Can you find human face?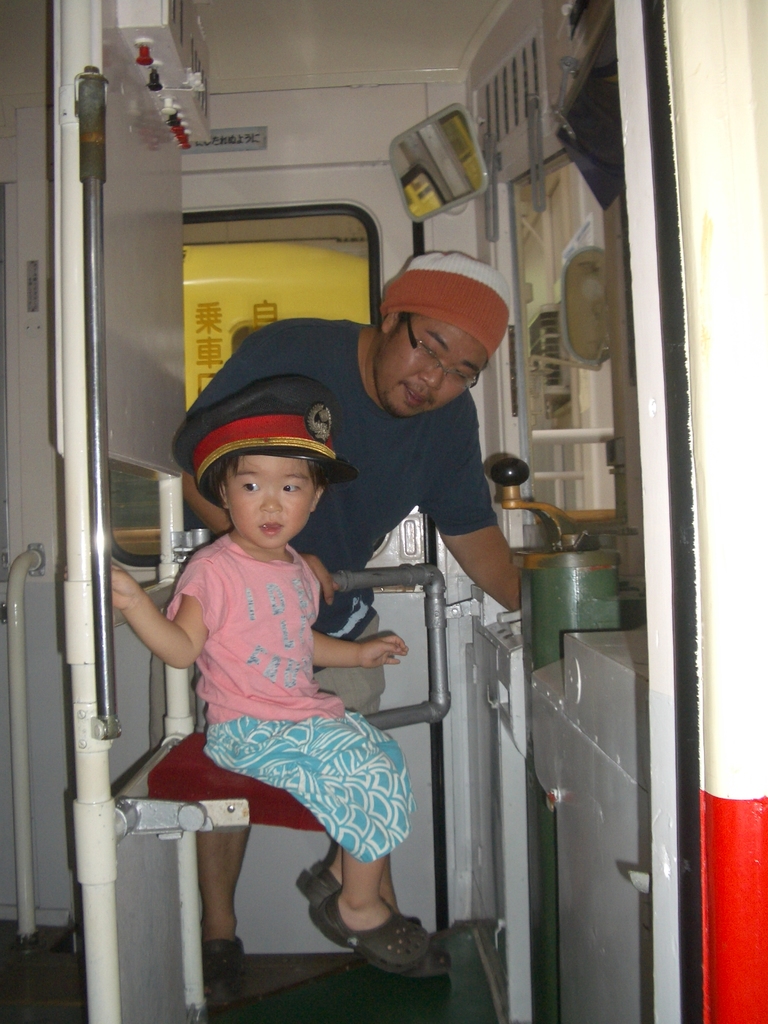
Yes, bounding box: left=221, top=452, right=319, bottom=550.
